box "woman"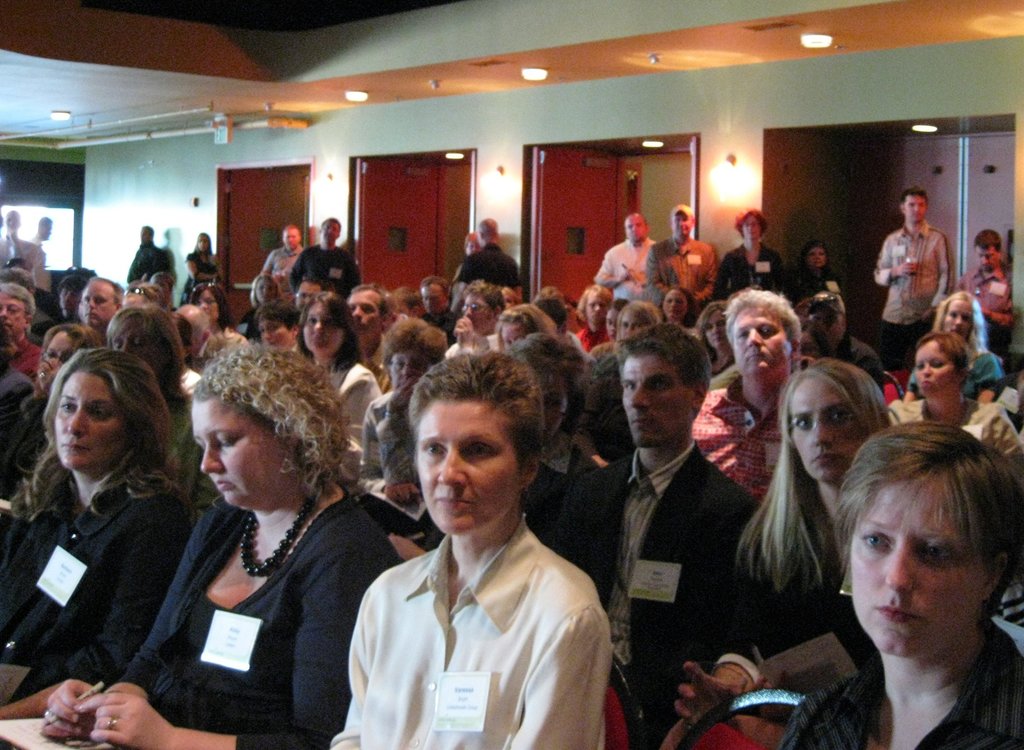
bbox=[788, 241, 843, 300]
